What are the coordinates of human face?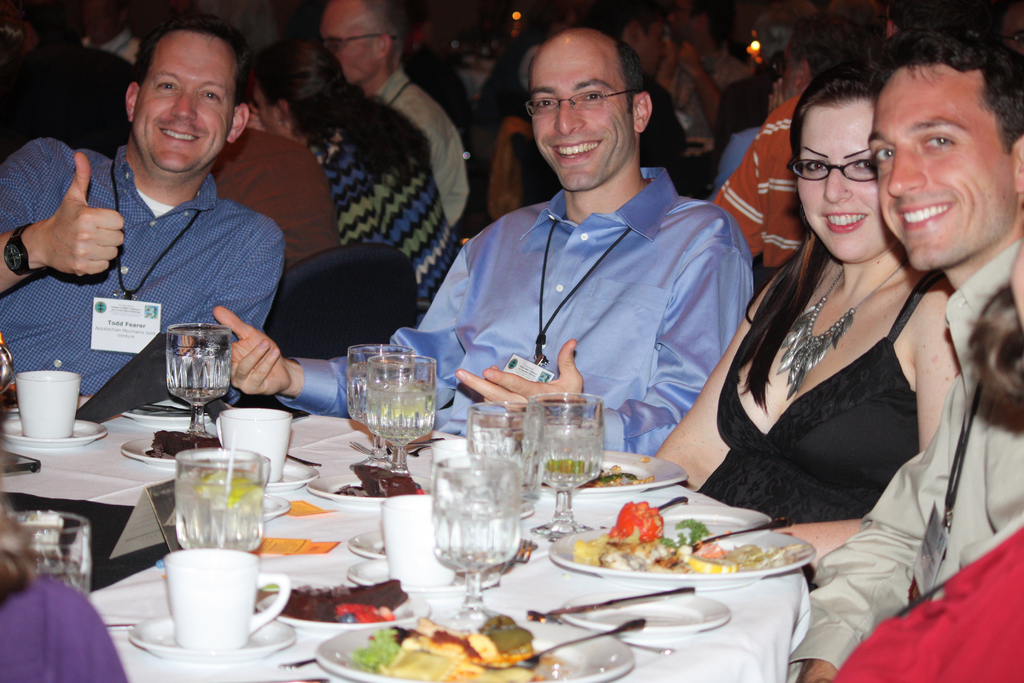
Rect(133, 32, 234, 182).
